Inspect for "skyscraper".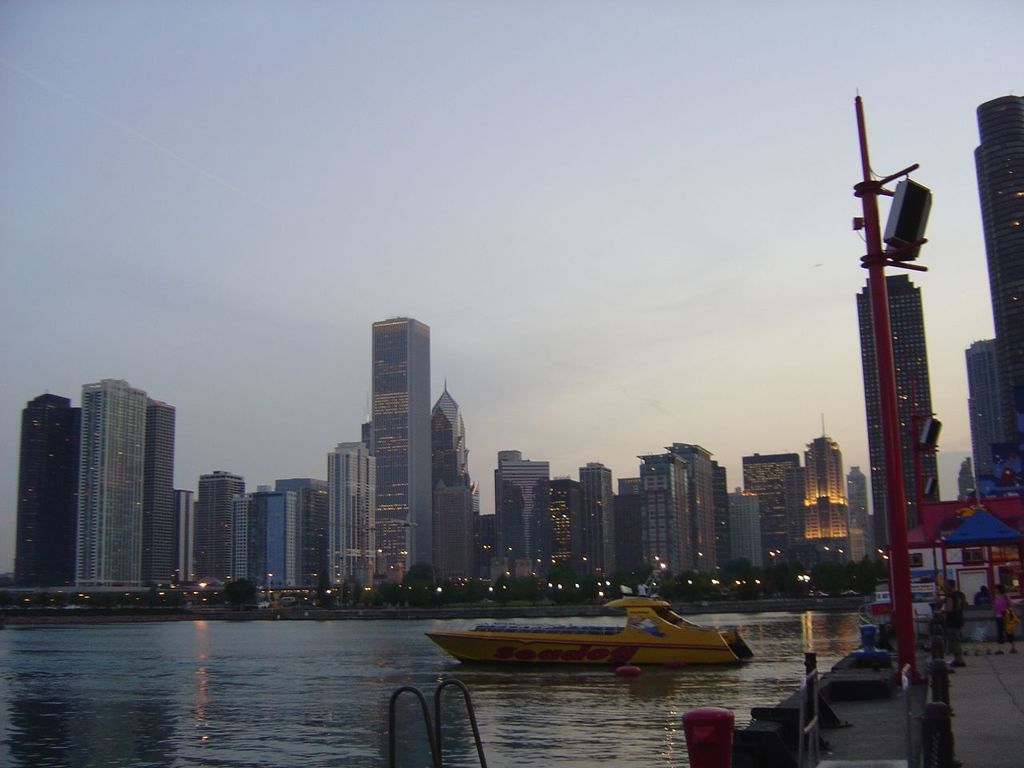
Inspection: Rect(857, 274, 943, 550).
